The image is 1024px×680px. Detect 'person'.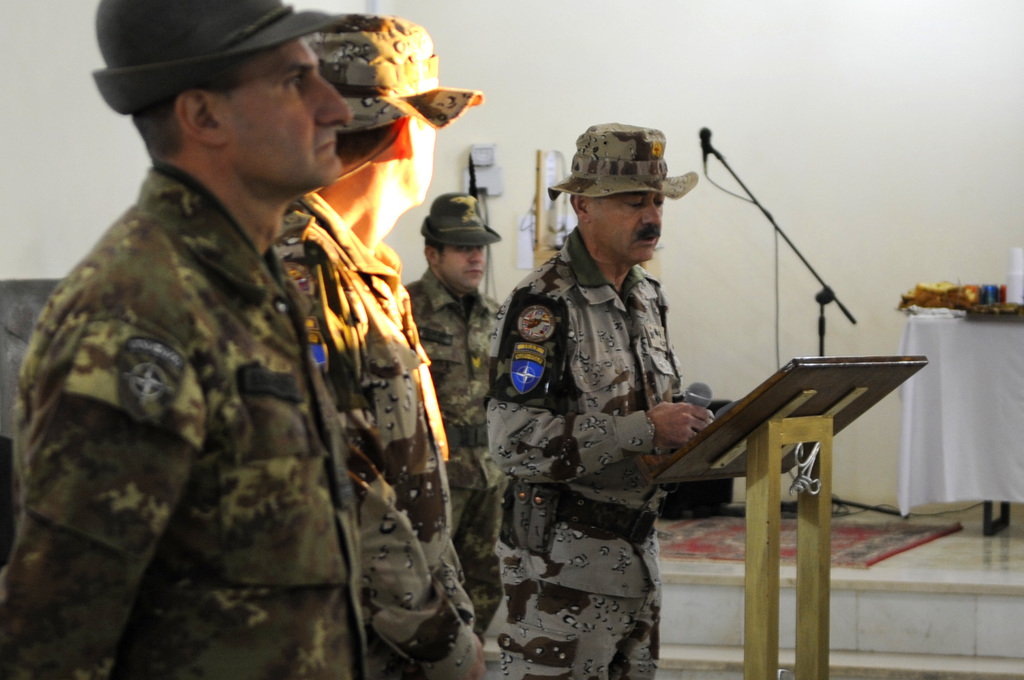
Detection: (x1=484, y1=121, x2=714, y2=679).
